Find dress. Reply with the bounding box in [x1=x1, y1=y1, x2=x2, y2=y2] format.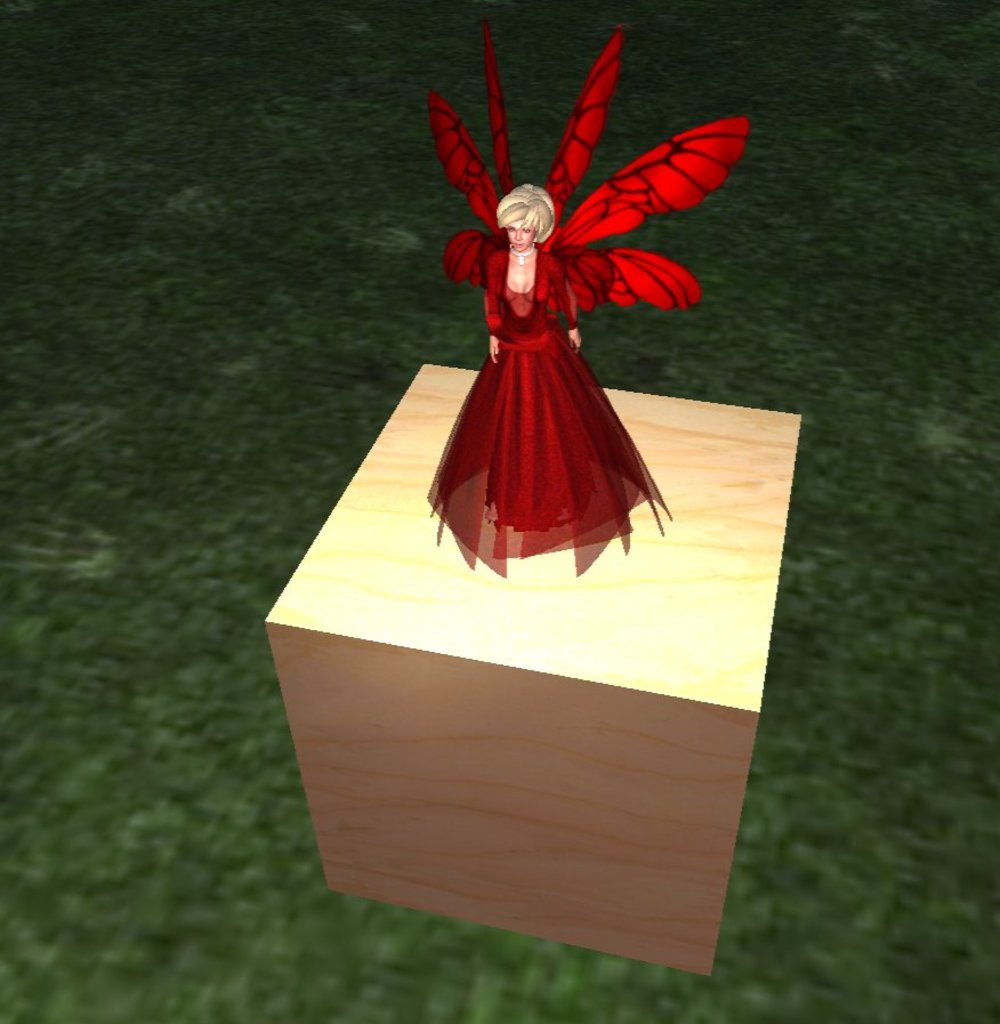
[x1=425, y1=242, x2=667, y2=578].
